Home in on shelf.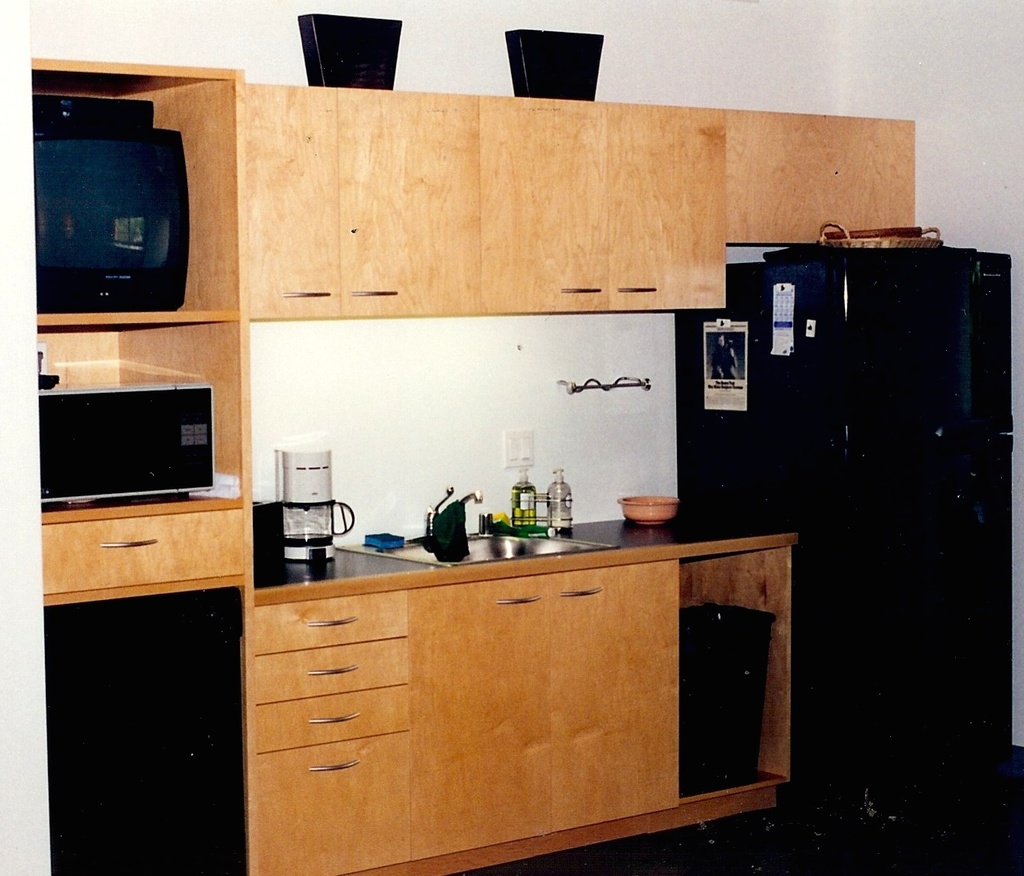
Homed in at l=676, t=547, r=799, b=800.
